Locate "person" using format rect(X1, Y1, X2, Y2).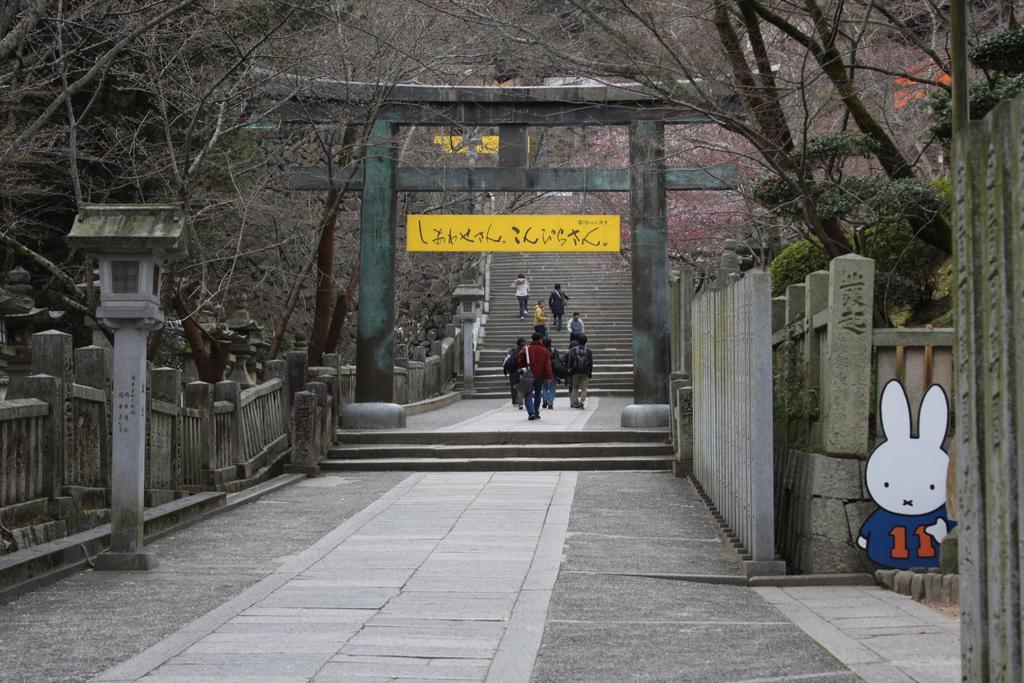
rect(504, 346, 522, 404).
